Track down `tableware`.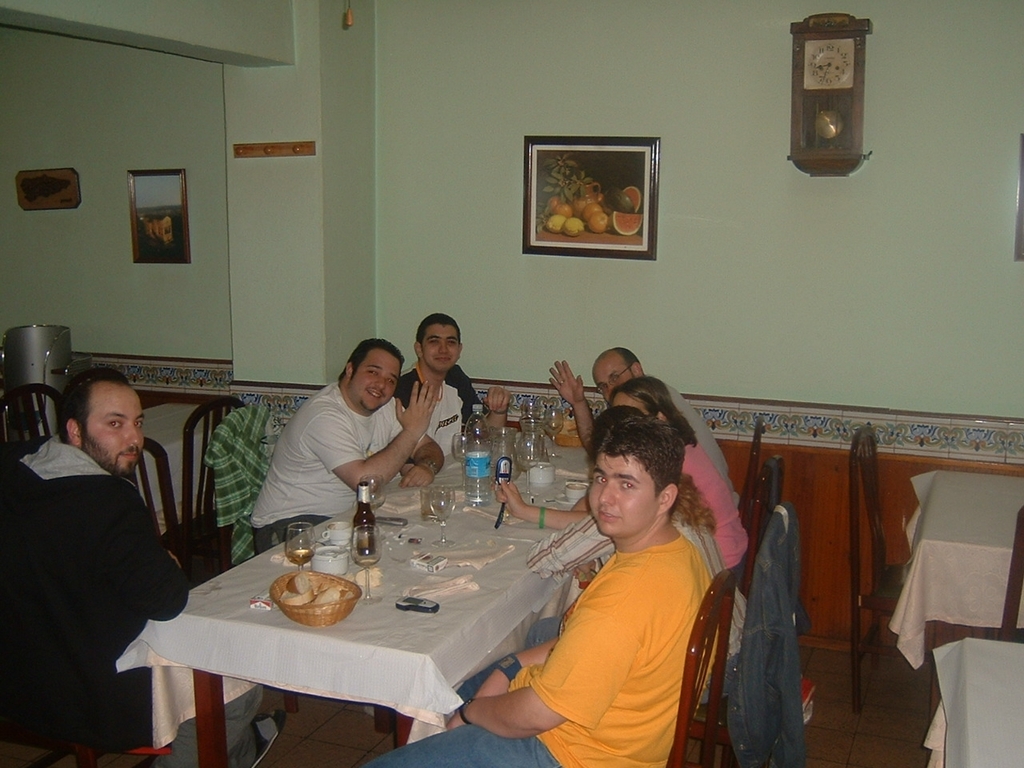
Tracked to [565,481,589,502].
